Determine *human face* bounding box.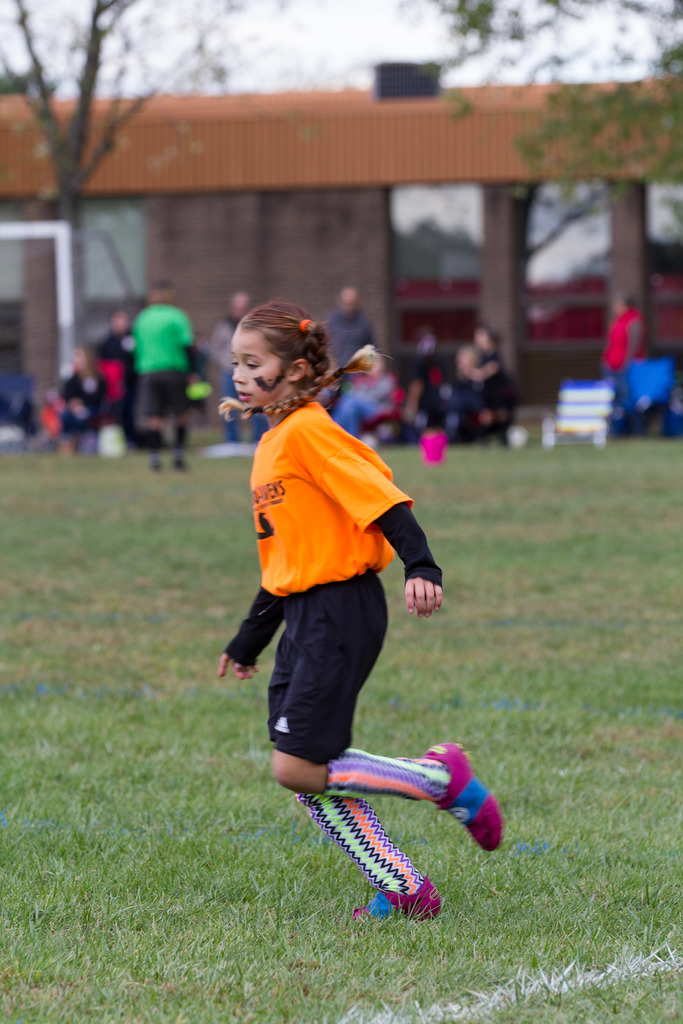
Determined: 234, 328, 283, 412.
